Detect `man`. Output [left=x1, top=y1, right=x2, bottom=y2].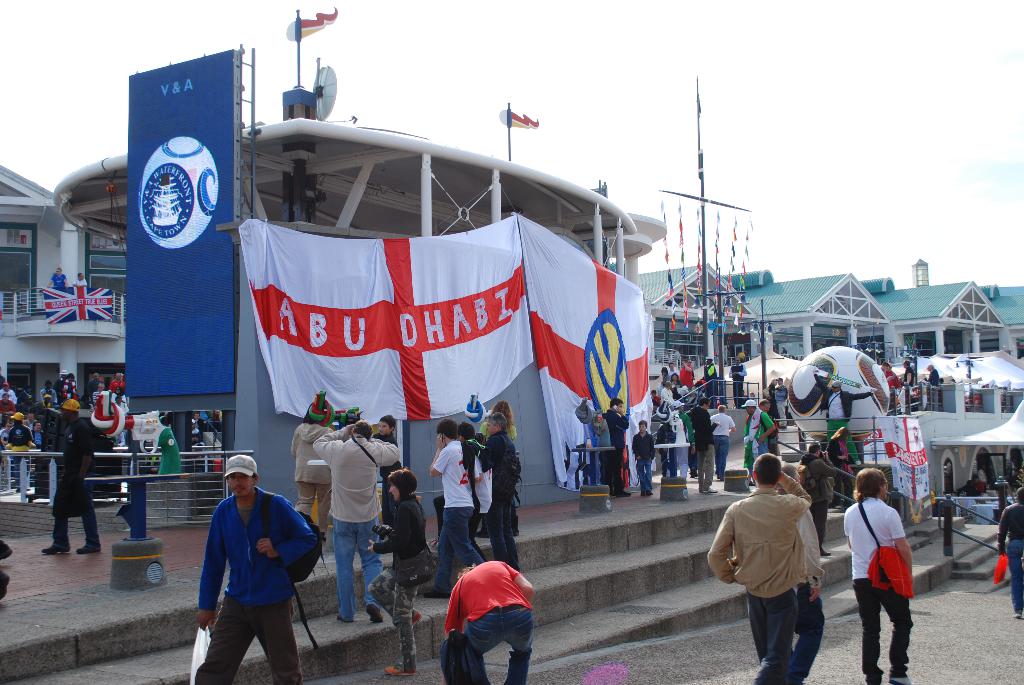
[left=770, top=376, right=787, bottom=430].
